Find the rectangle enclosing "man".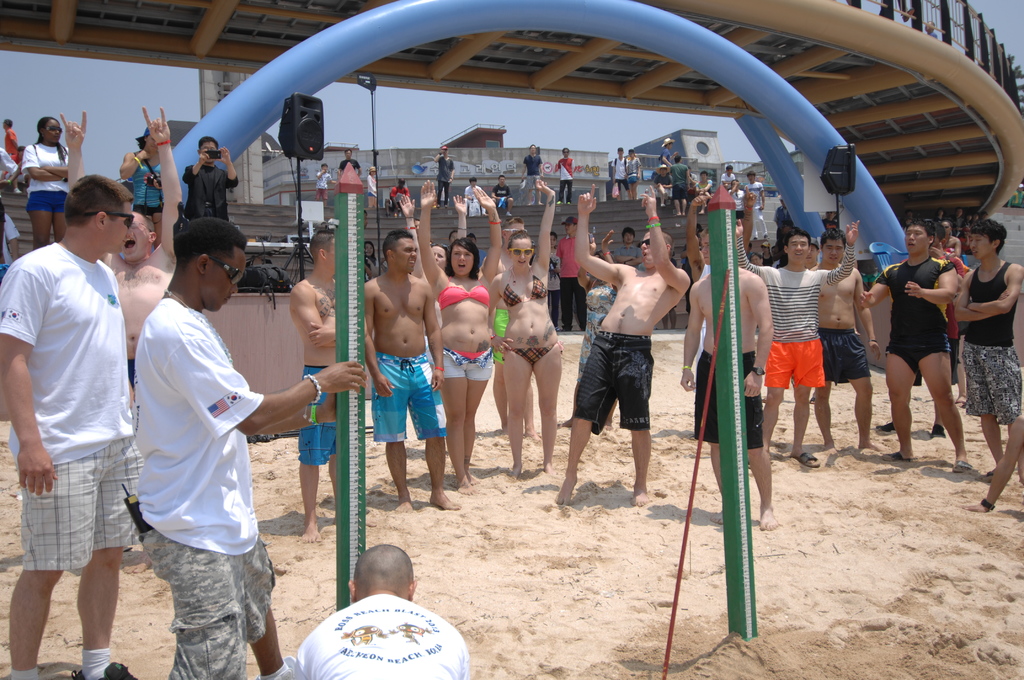
[954, 218, 1023, 487].
